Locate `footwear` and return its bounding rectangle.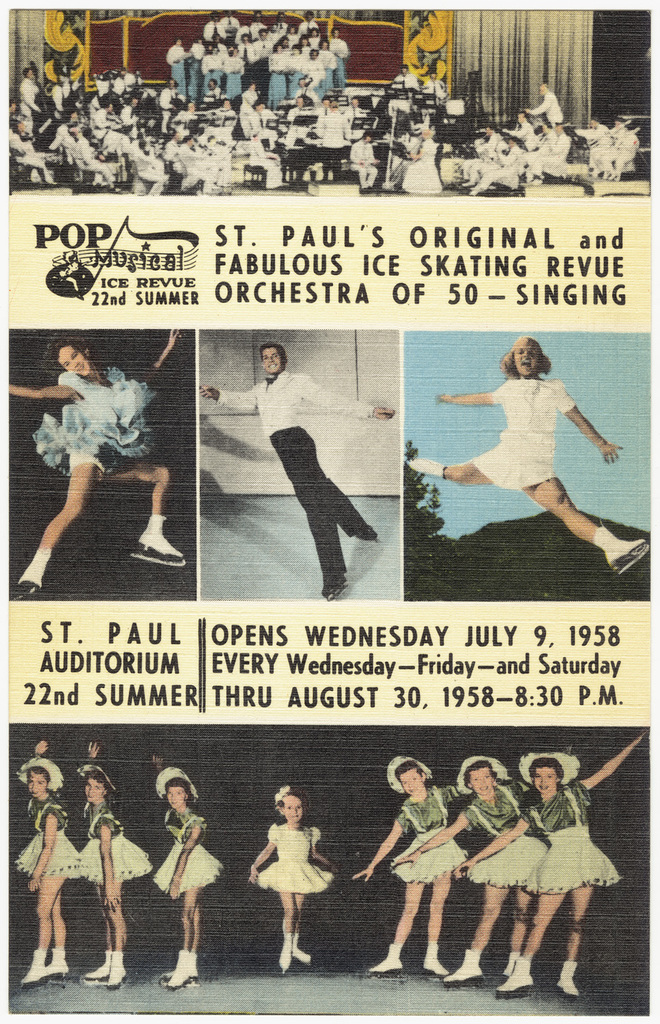
l=349, t=522, r=381, b=547.
